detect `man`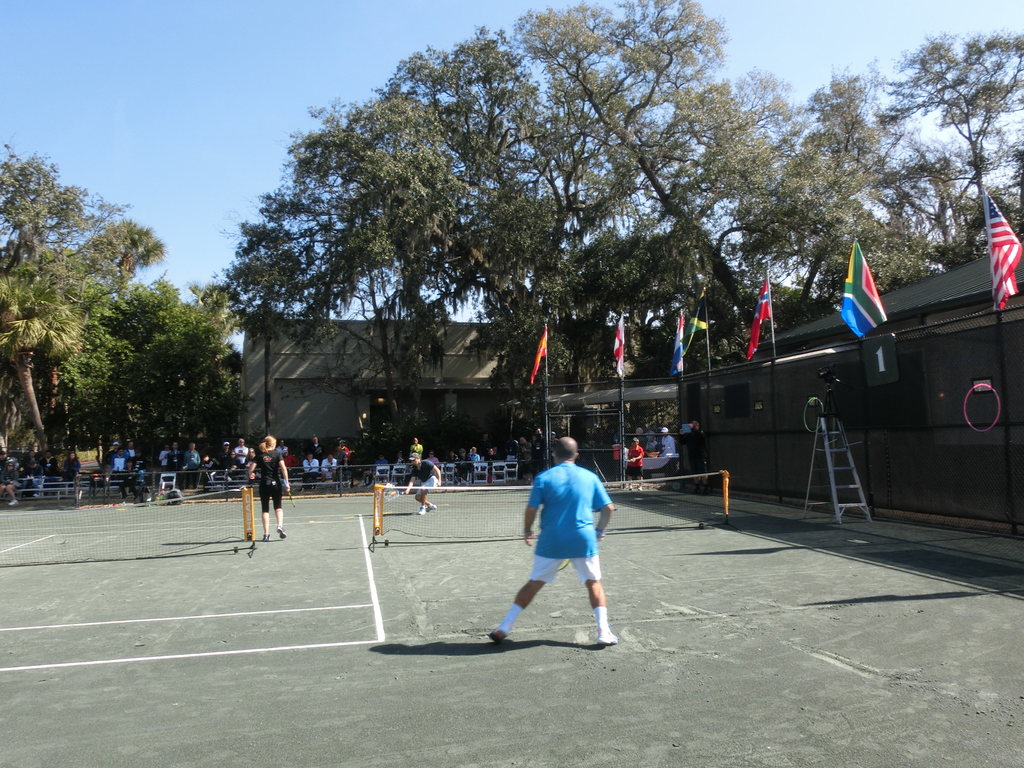
509 436 623 664
